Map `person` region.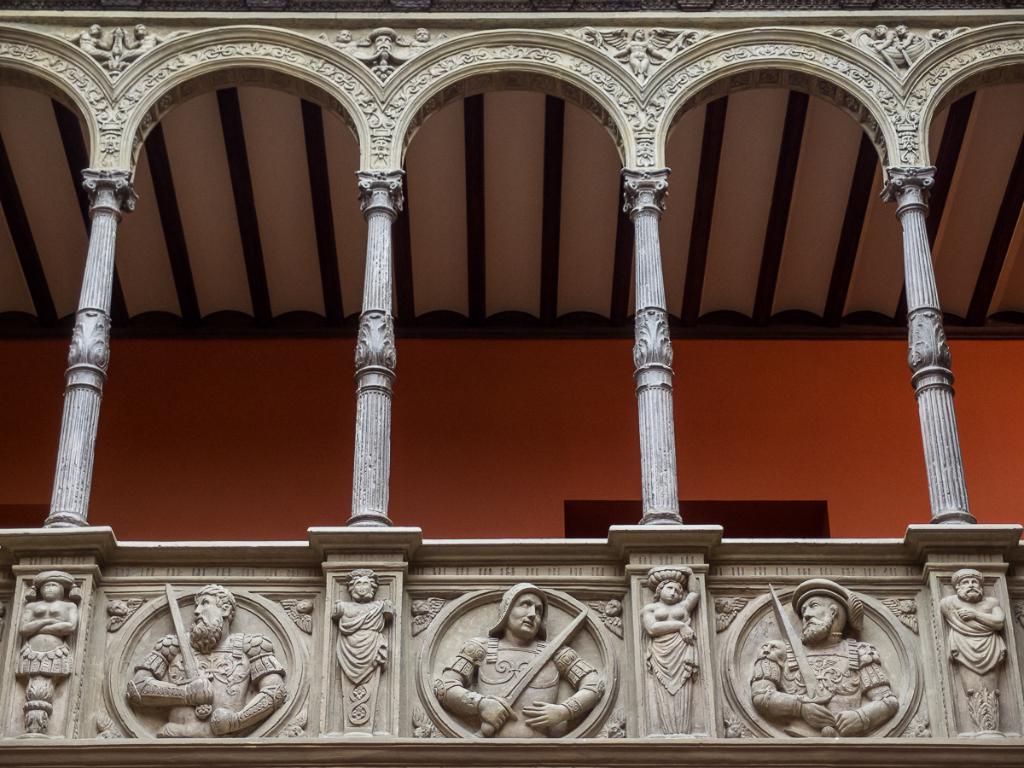
Mapped to left=332, top=566, right=387, bottom=736.
